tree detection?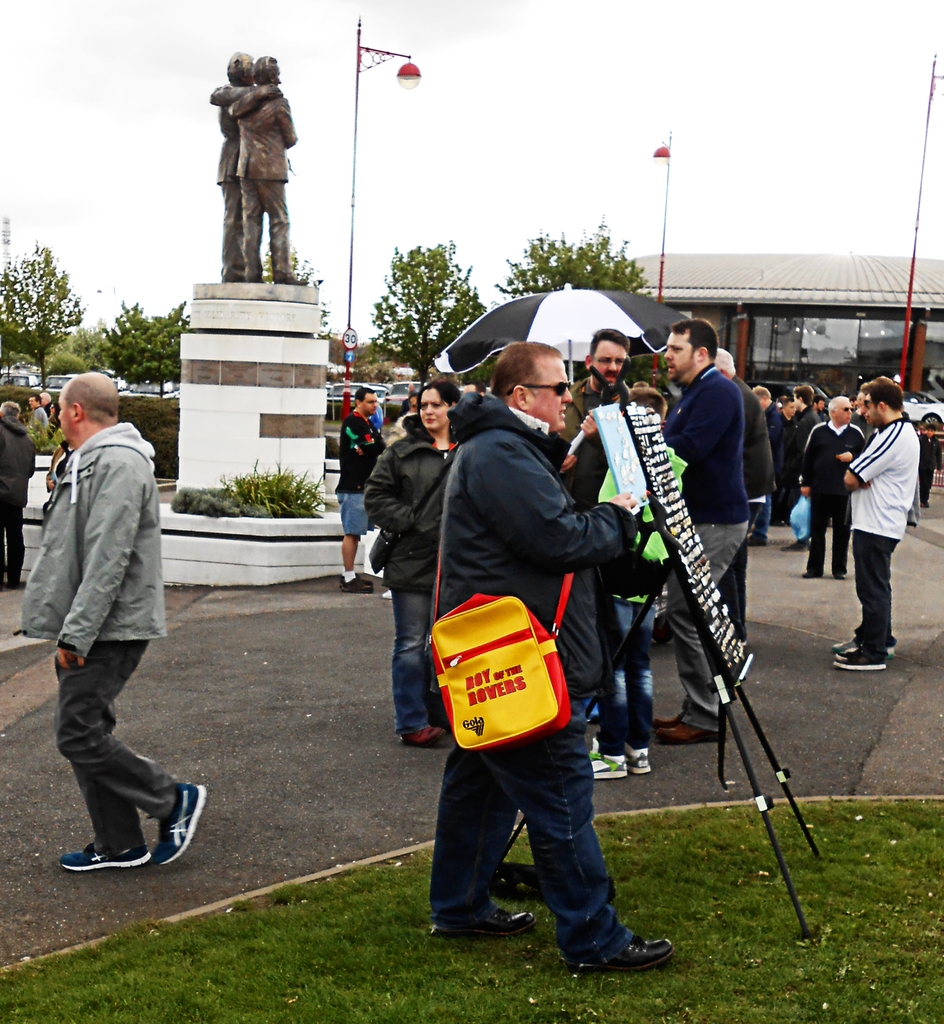
box(92, 298, 145, 388)
